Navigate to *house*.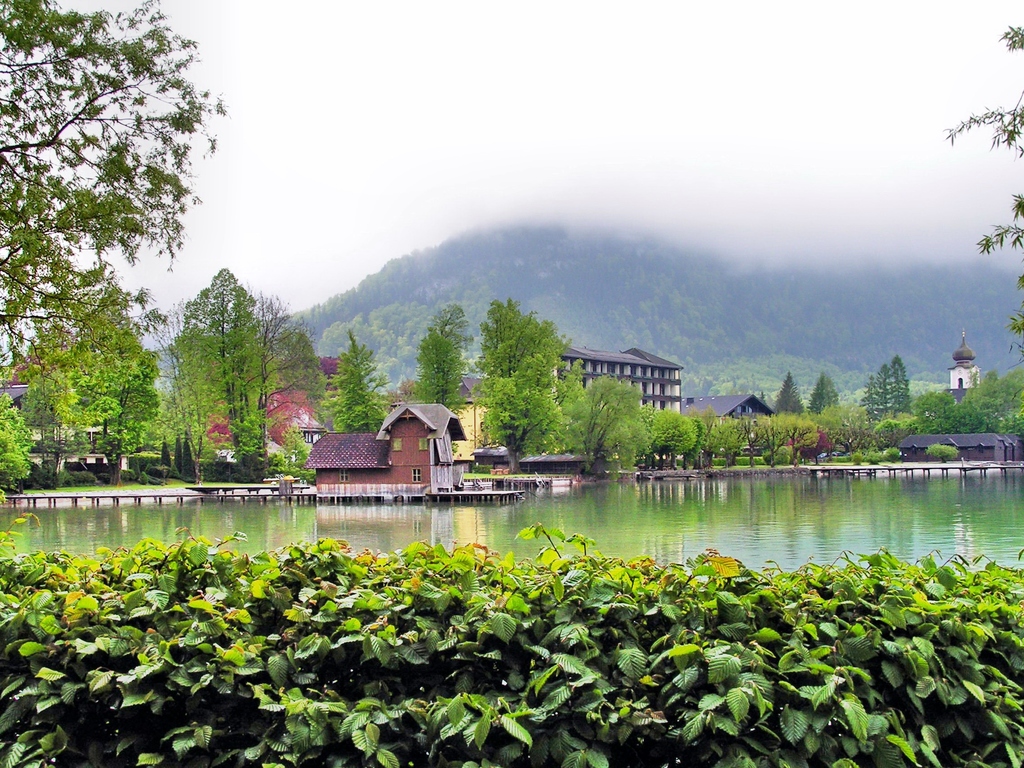
Navigation target: bbox=(264, 378, 326, 456).
